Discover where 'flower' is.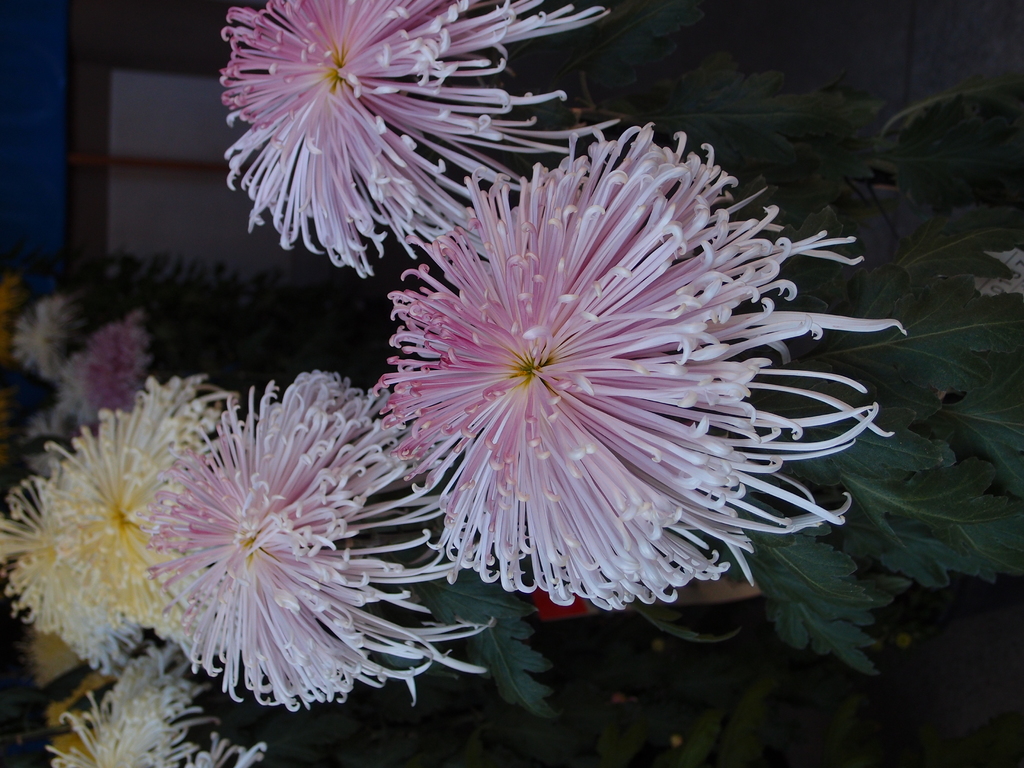
Discovered at locate(0, 364, 225, 680).
